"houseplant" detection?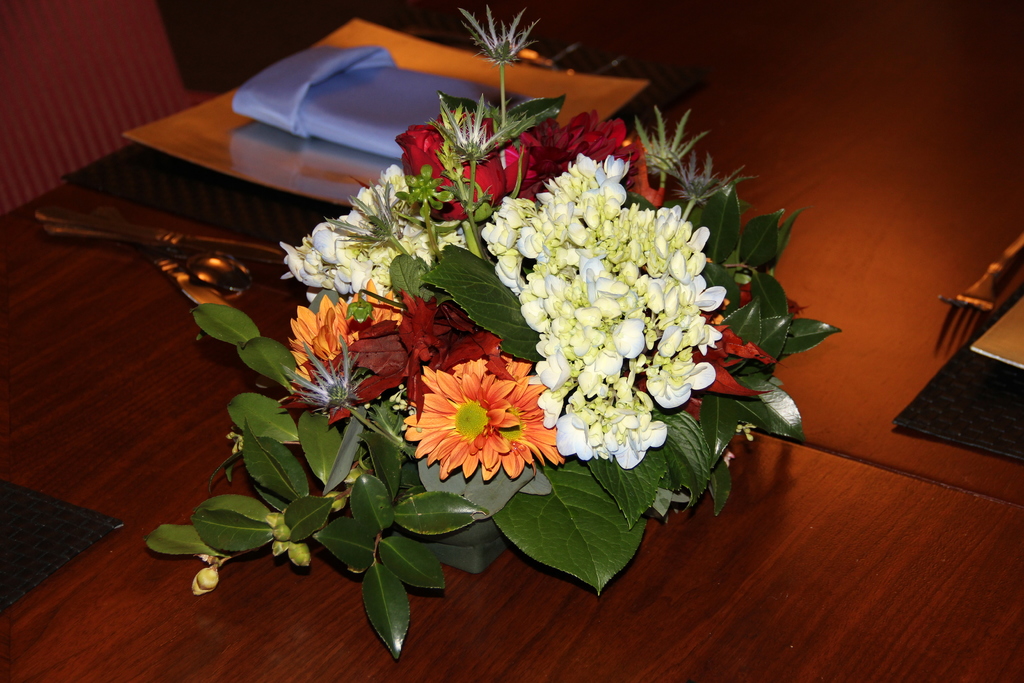
(147,9,828,666)
